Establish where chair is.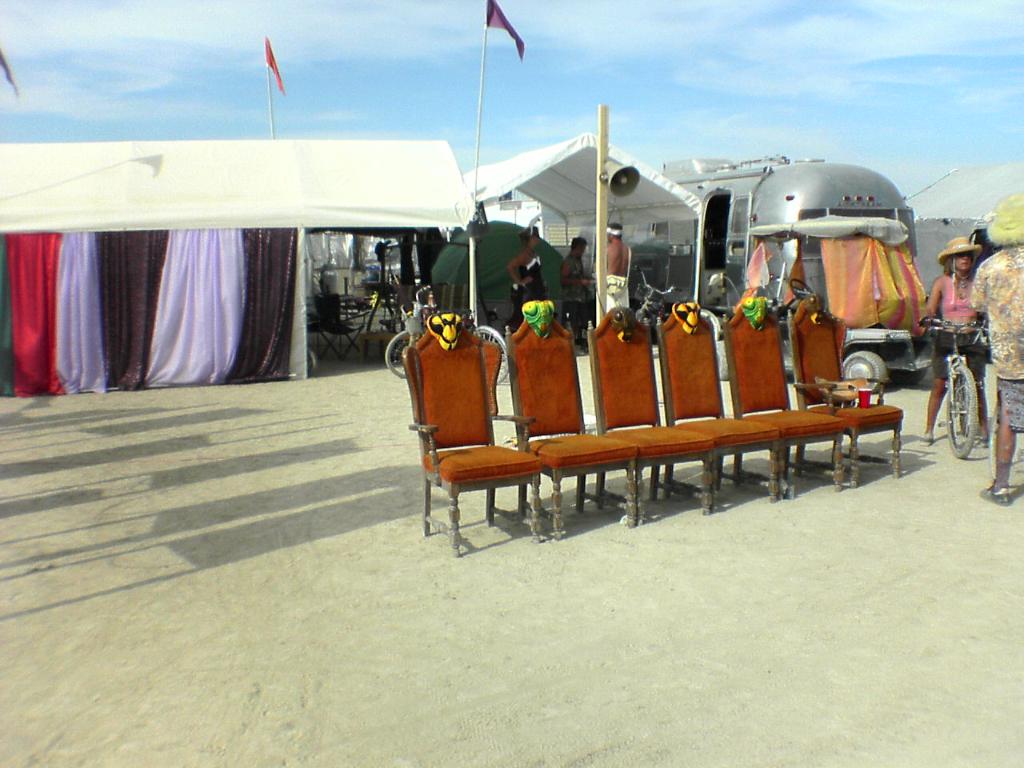
Established at {"x1": 789, "y1": 286, "x2": 905, "y2": 483}.
